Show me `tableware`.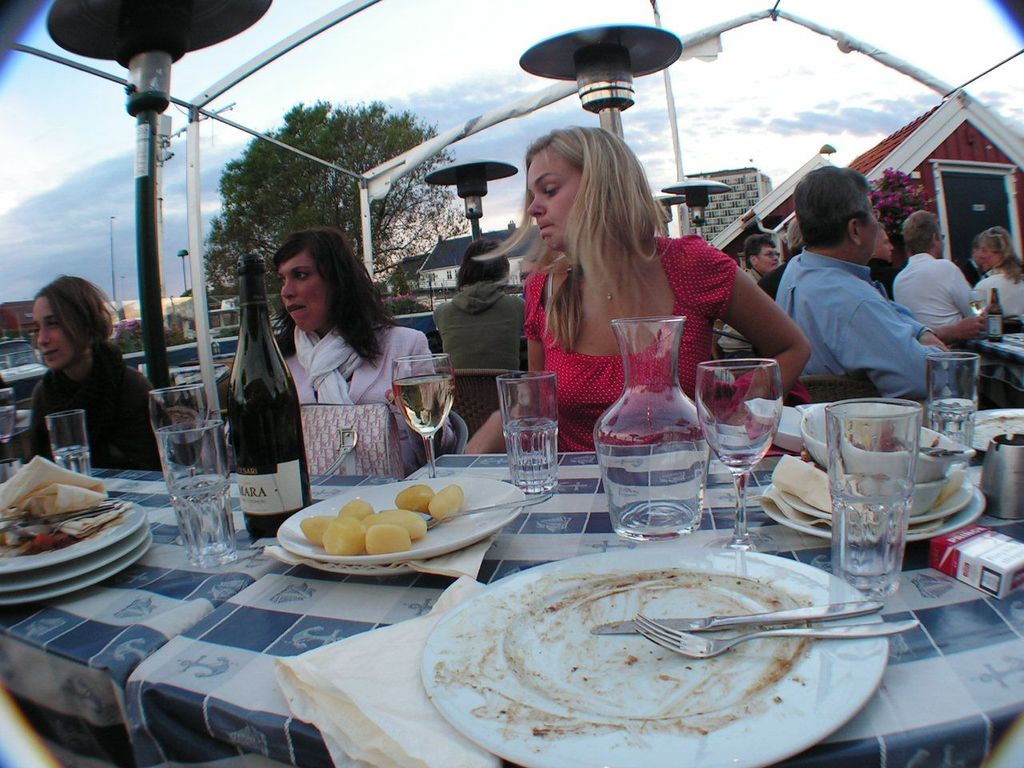
`tableware` is here: 593/598/883/634.
